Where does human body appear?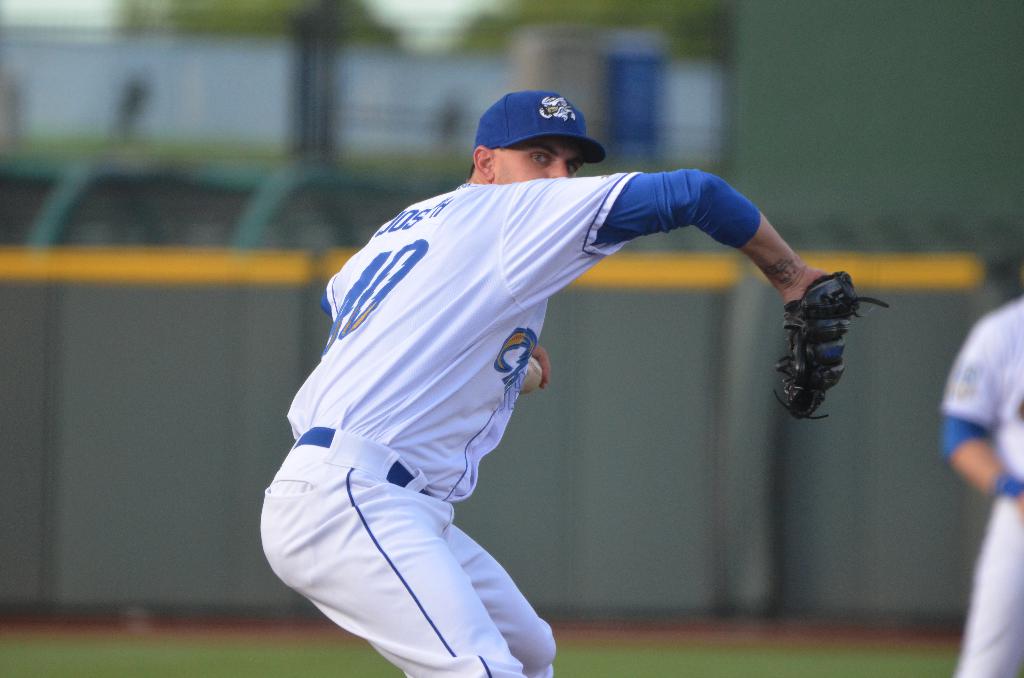
Appears at region(317, 85, 836, 677).
